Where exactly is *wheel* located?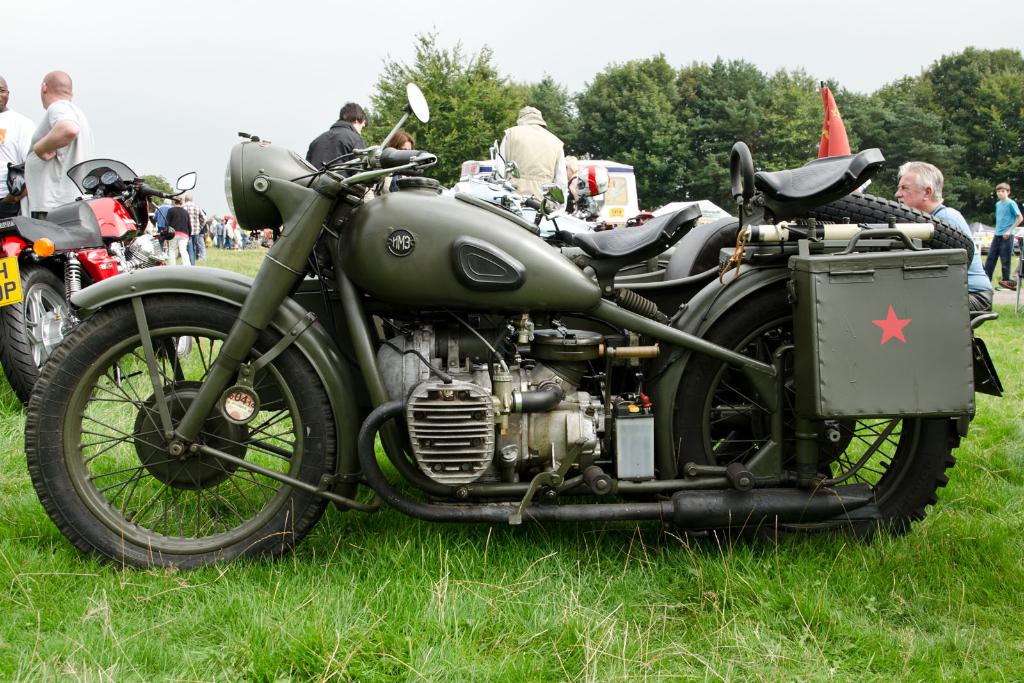
Its bounding box is box=[0, 256, 77, 410].
